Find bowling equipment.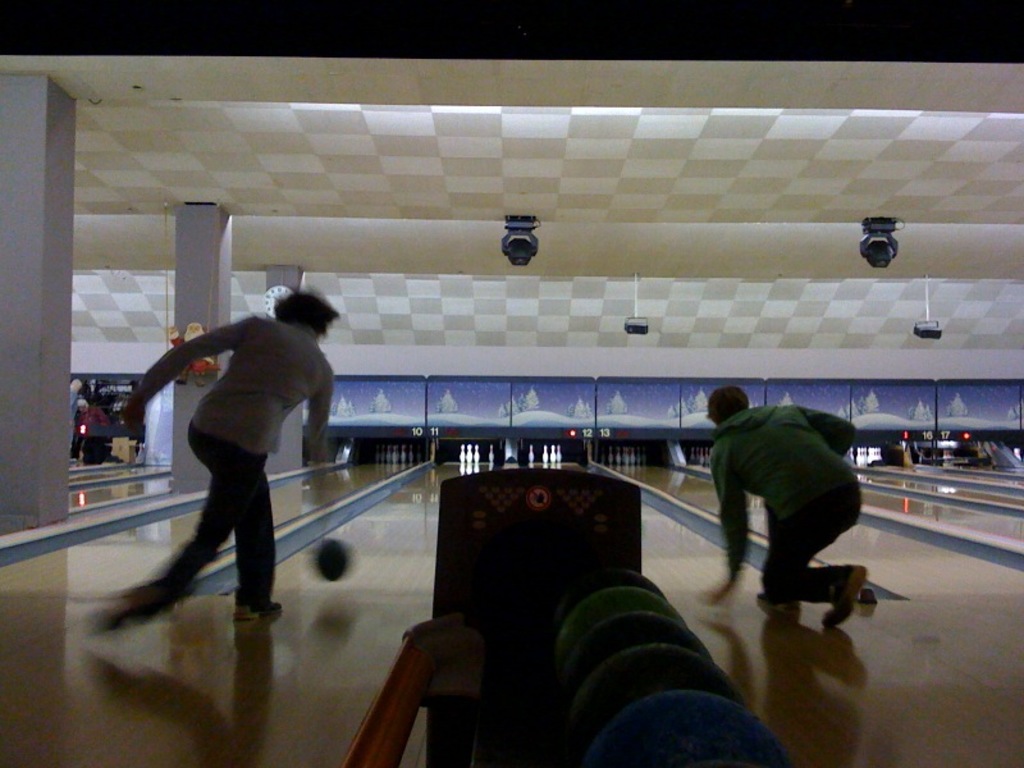
l=477, t=442, r=481, b=466.
